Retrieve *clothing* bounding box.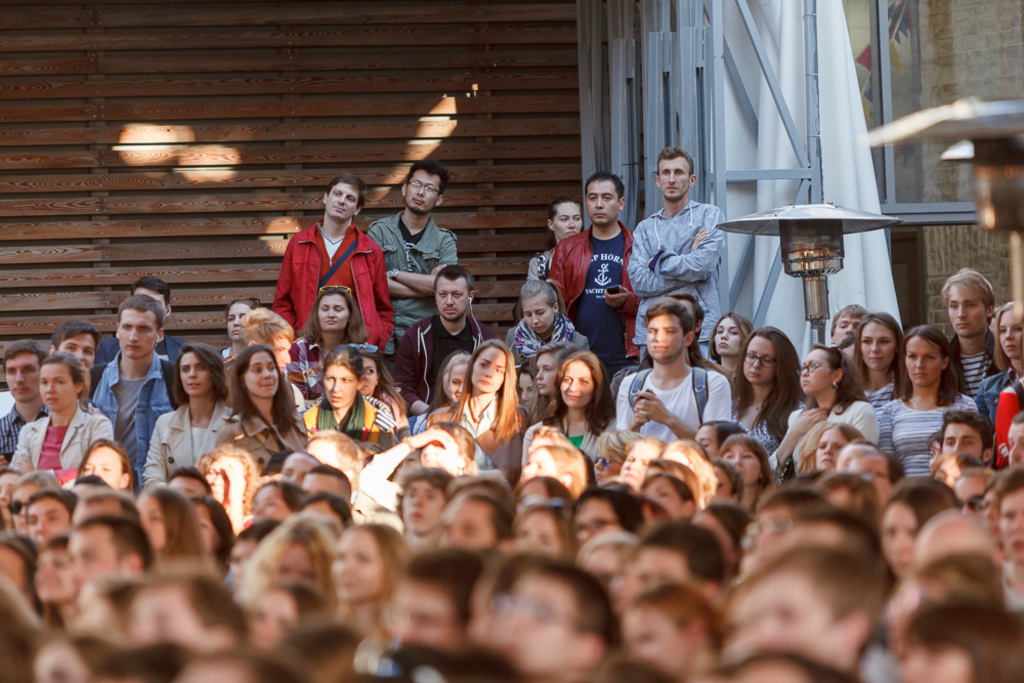
Bounding box: Rect(83, 345, 179, 499).
